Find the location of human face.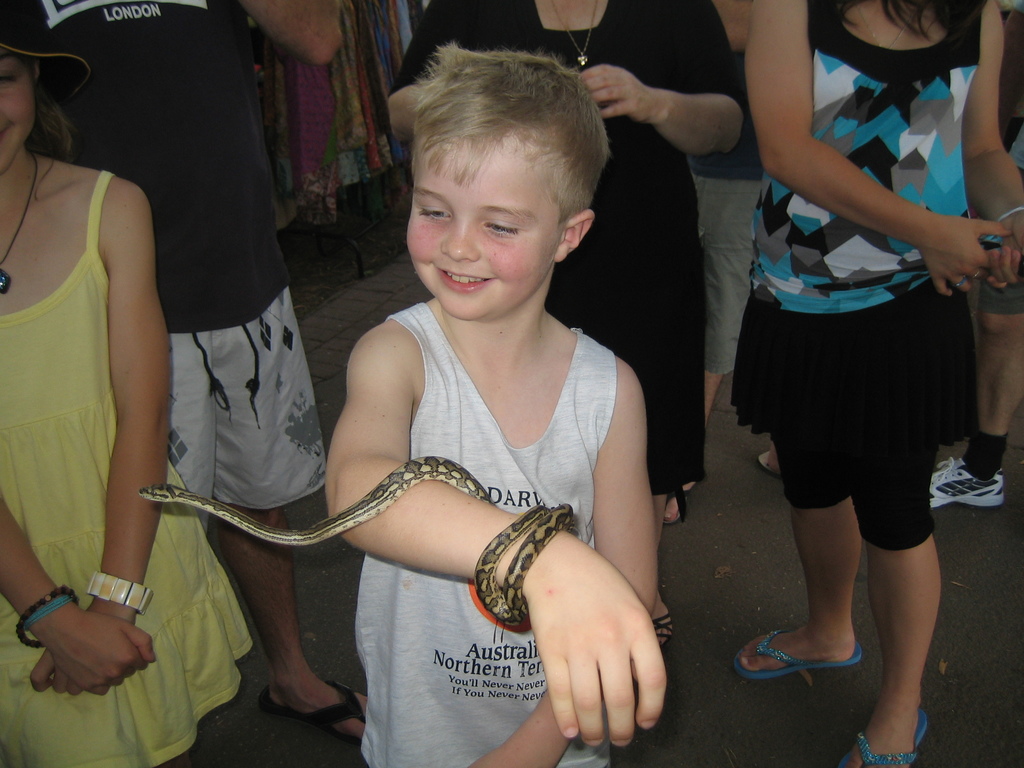
Location: 0:45:36:172.
